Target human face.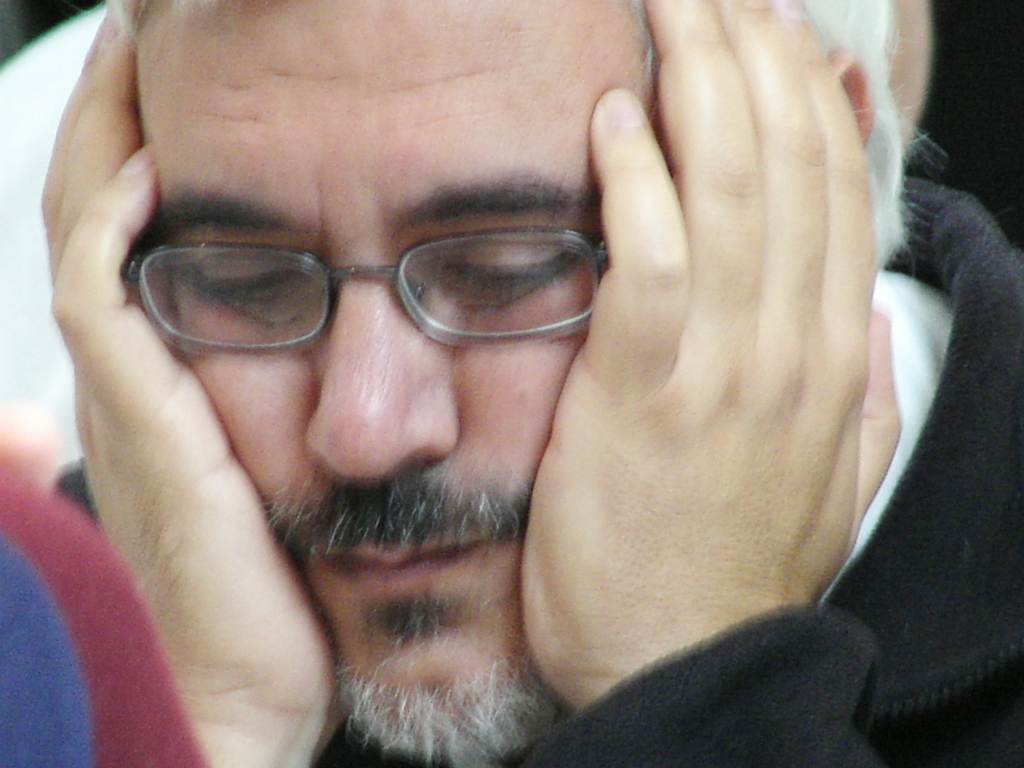
Target region: bbox=(132, 0, 678, 762).
